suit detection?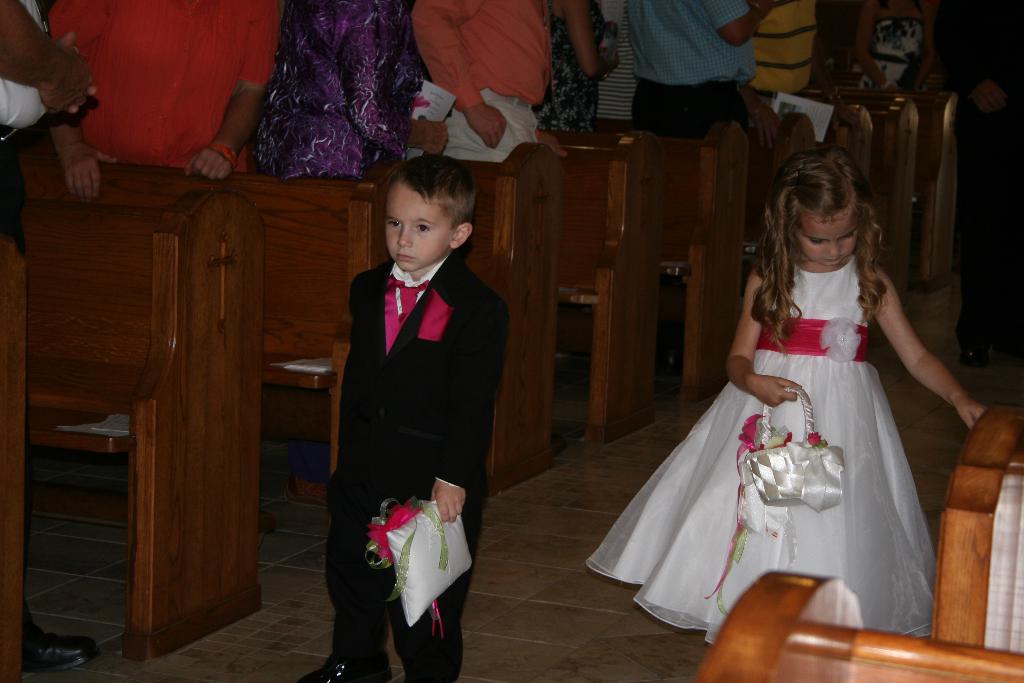
pyautogui.locateOnScreen(312, 178, 509, 641)
